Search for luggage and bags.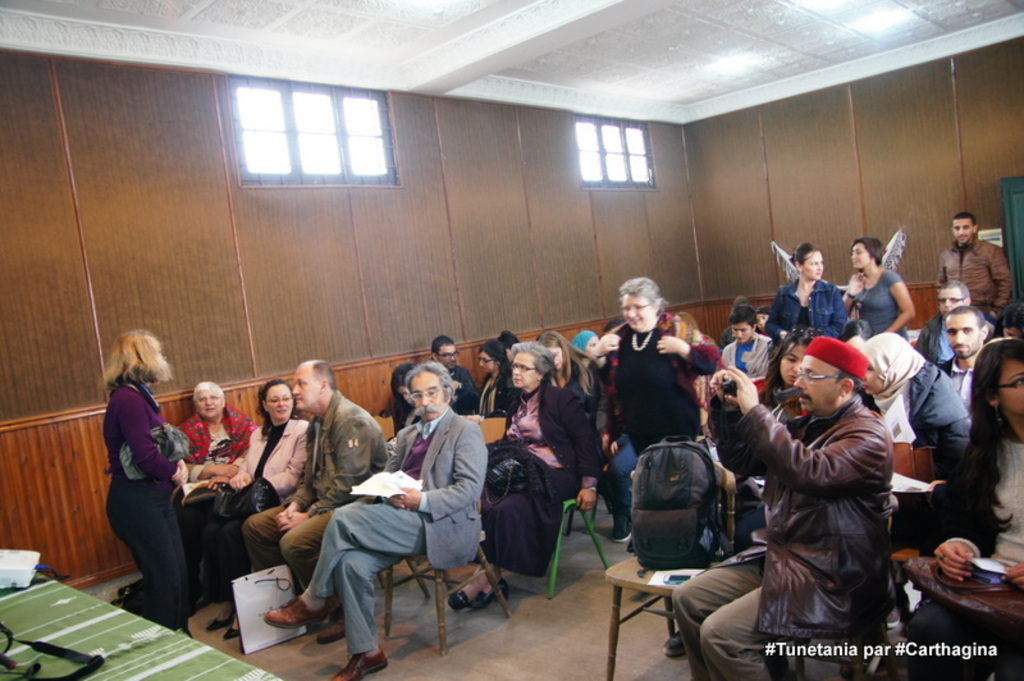
Found at (x1=897, y1=548, x2=1023, y2=641).
